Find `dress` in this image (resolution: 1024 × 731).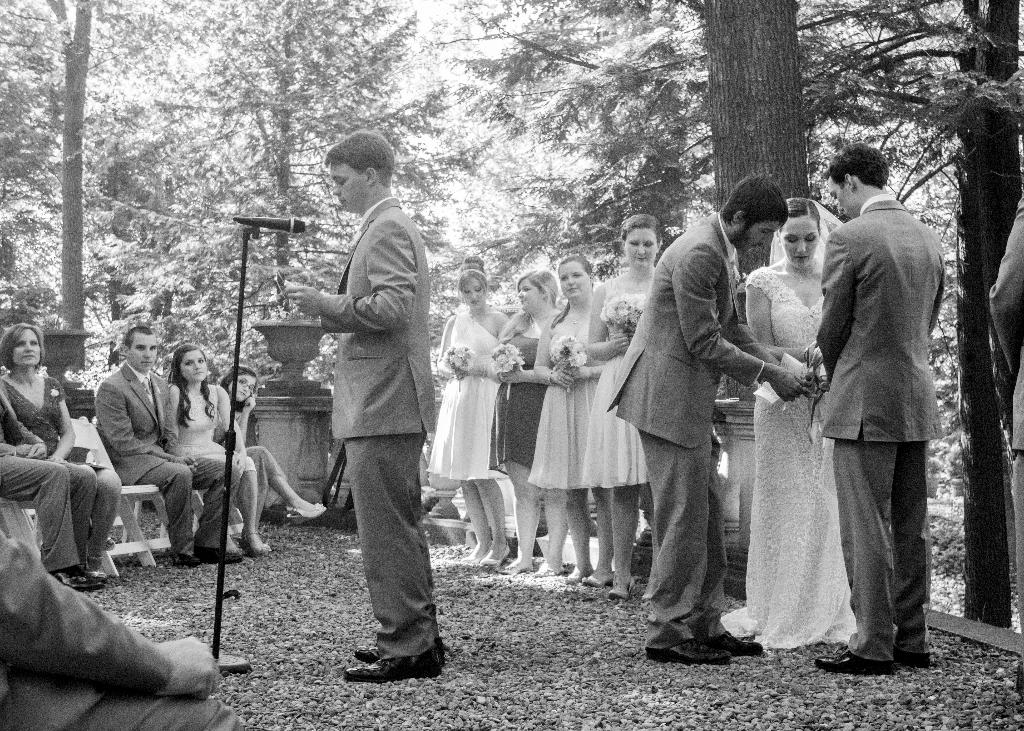
Rect(585, 292, 643, 490).
